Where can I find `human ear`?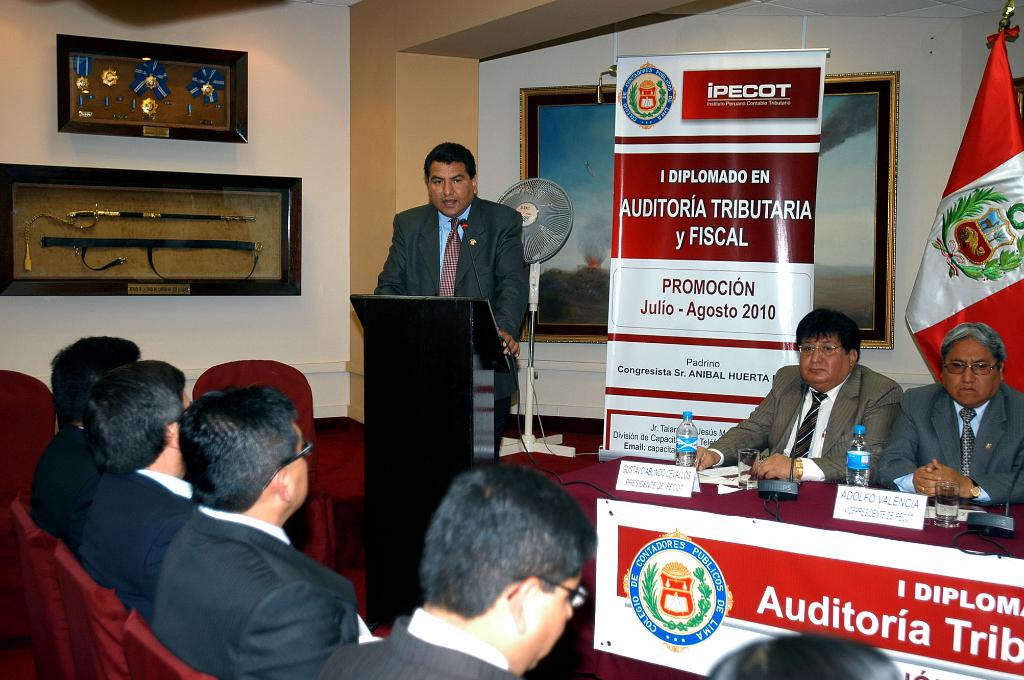
You can find it at Rect(997, 362, 1006, 381).
